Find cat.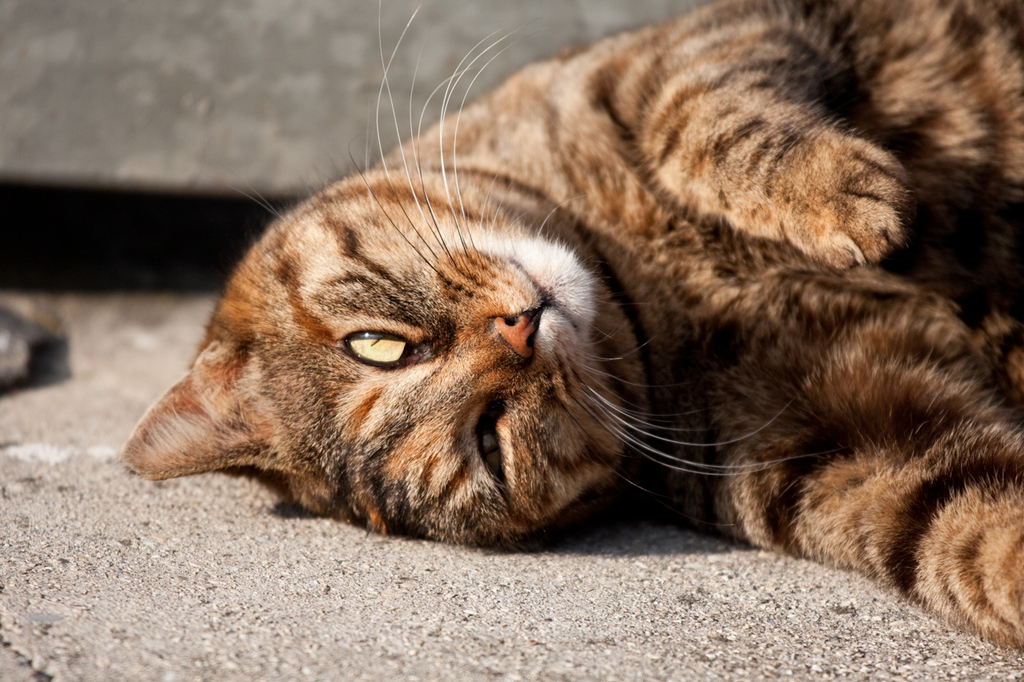
(x1=118, y1=0, x2=1023, y2=647).
